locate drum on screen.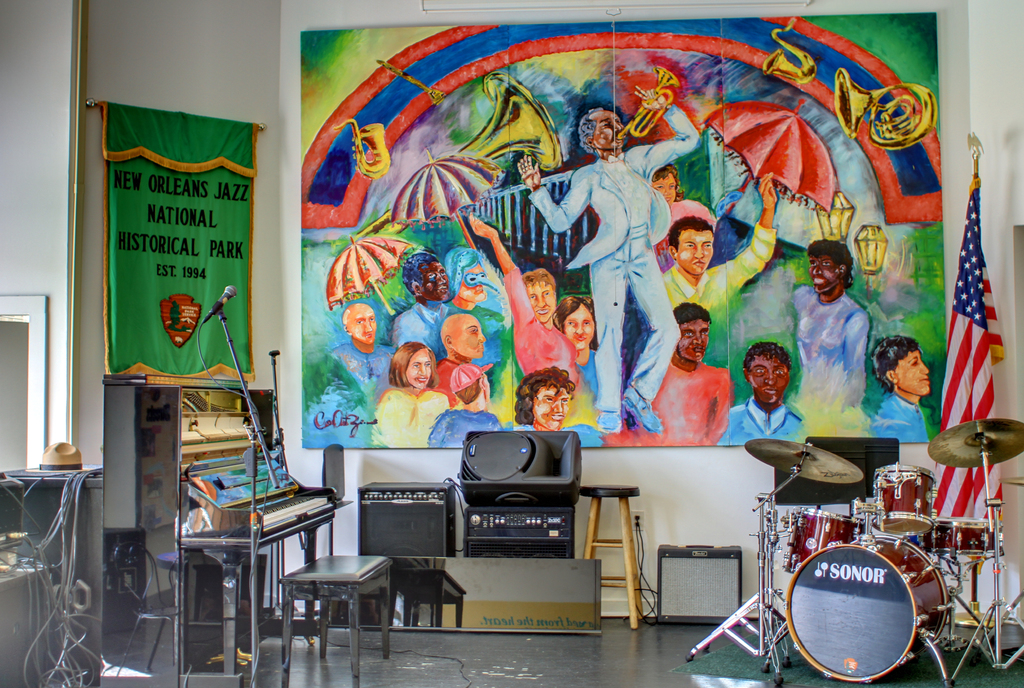
On screen at box=[756, 485, 970, 670].
